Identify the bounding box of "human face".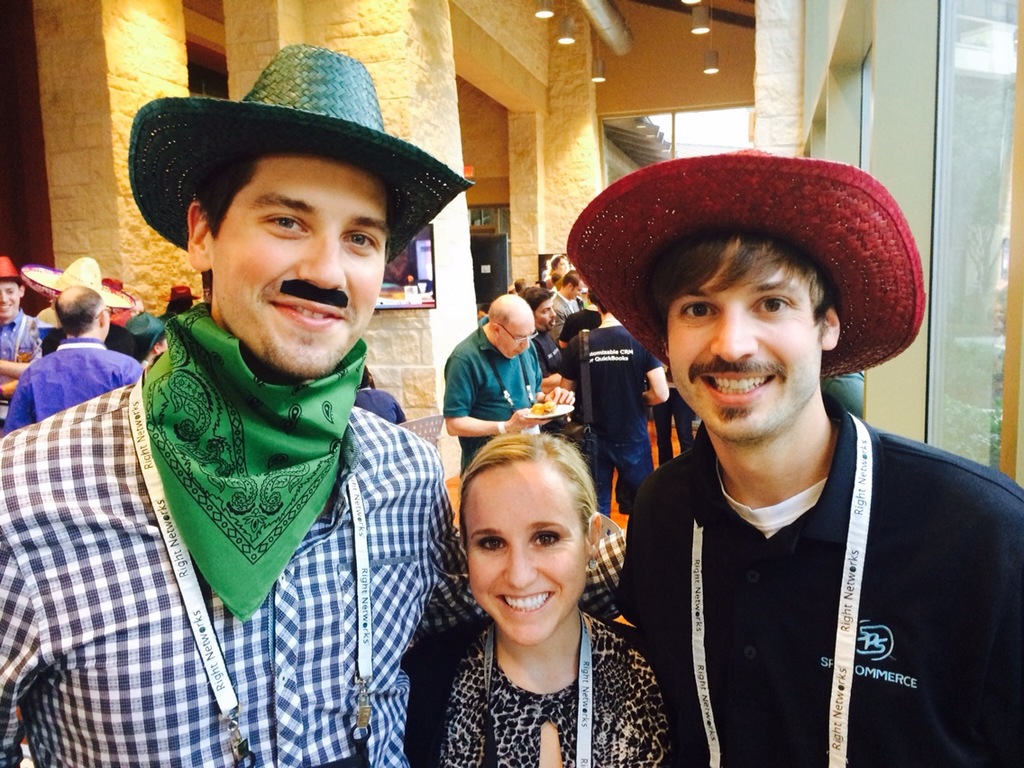
box=[0, 281, 20, 316].
